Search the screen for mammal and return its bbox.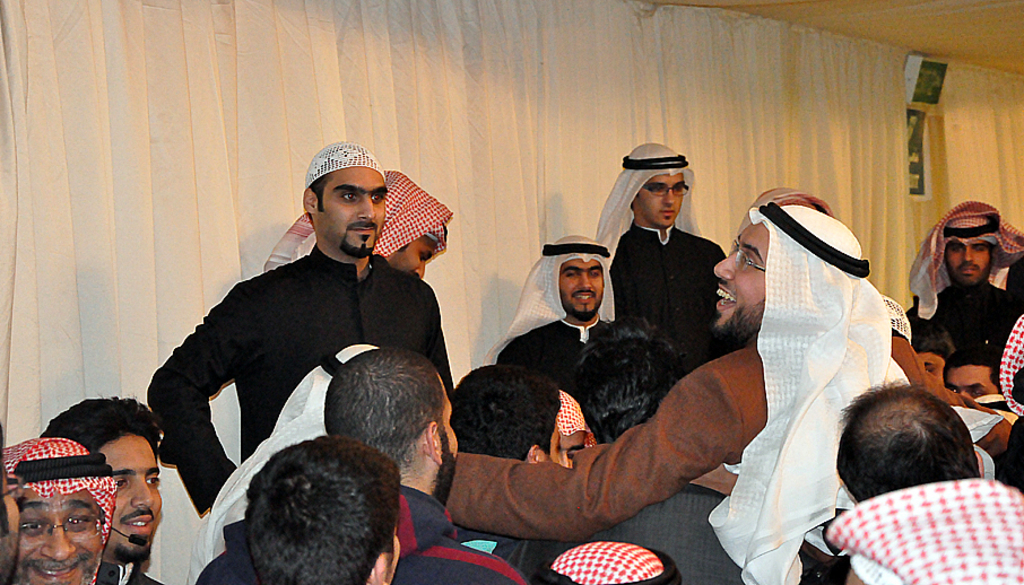
Found: [0,433,151,584].
